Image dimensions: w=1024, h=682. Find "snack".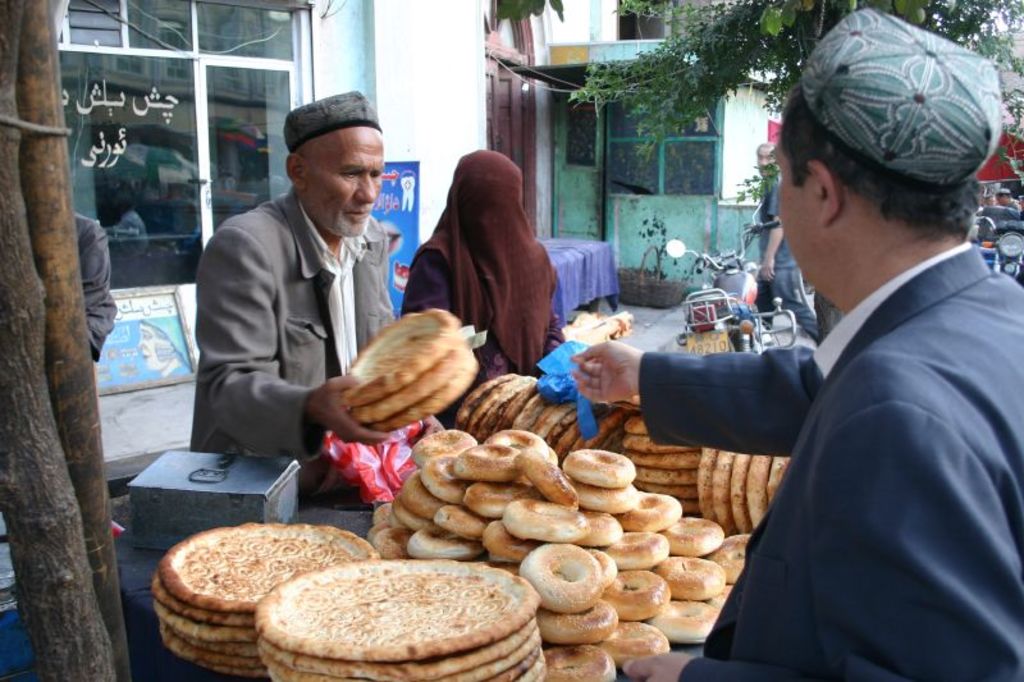
<region>599, 571, 673, 624</region>.
